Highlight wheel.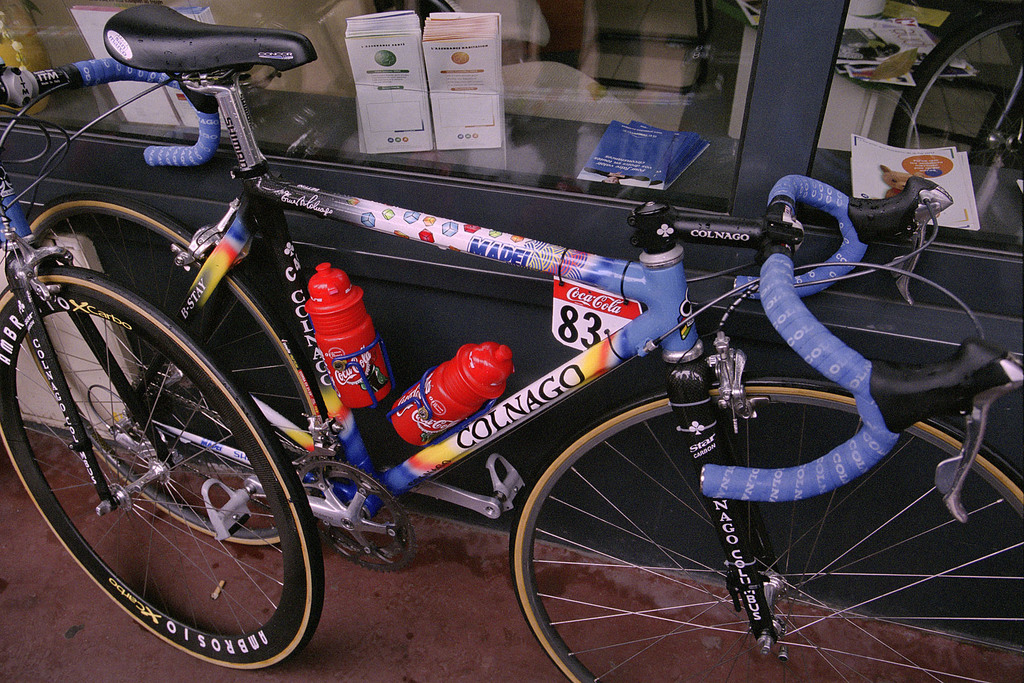
Highlighted region: 0,264,316,677.
